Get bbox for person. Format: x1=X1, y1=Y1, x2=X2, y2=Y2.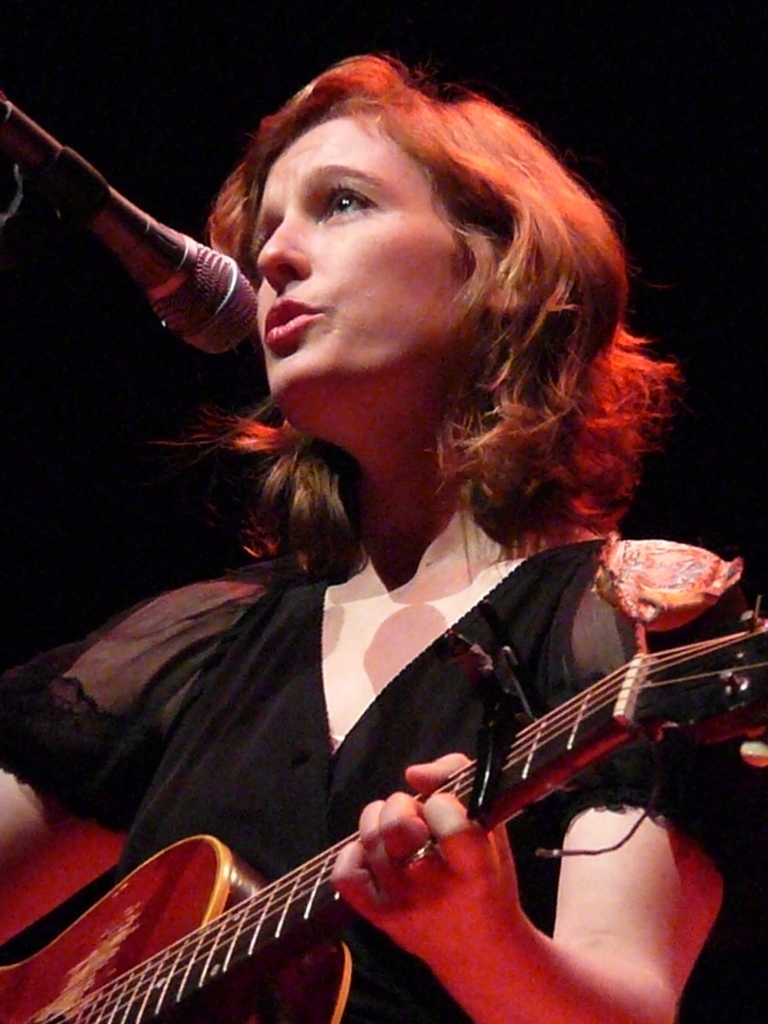
x1=37, y1=75, x2=739, y2=986.
